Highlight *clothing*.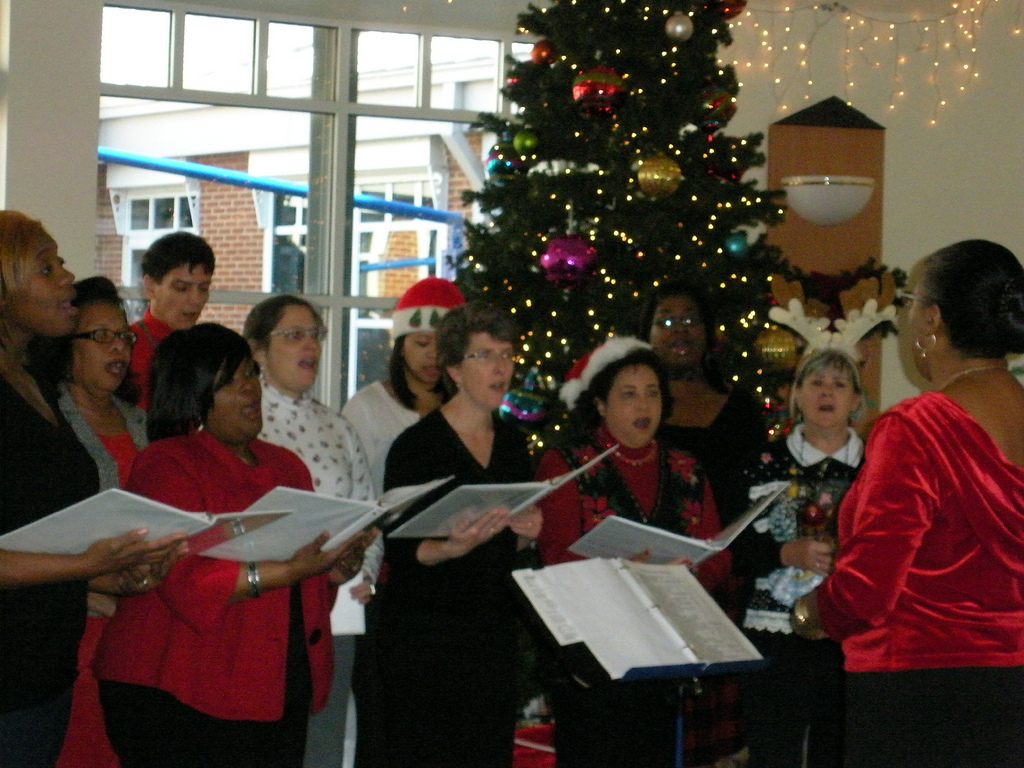
Highlighted region: <bbox>533, 418, 728, 767</bbox>.
